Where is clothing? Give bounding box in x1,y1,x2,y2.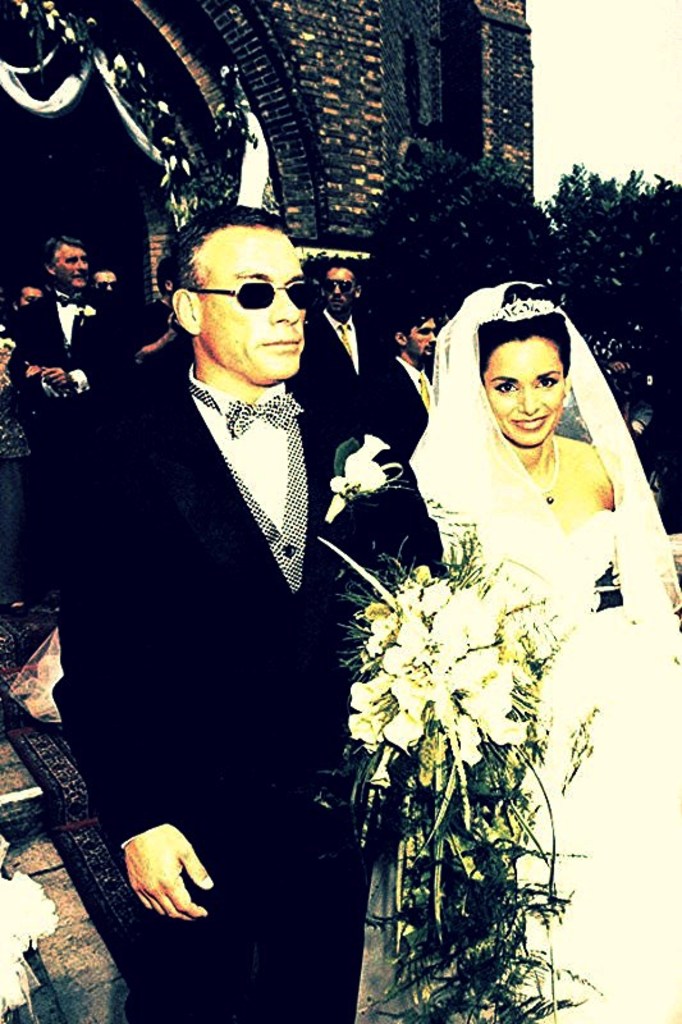
45,289,385,901.
